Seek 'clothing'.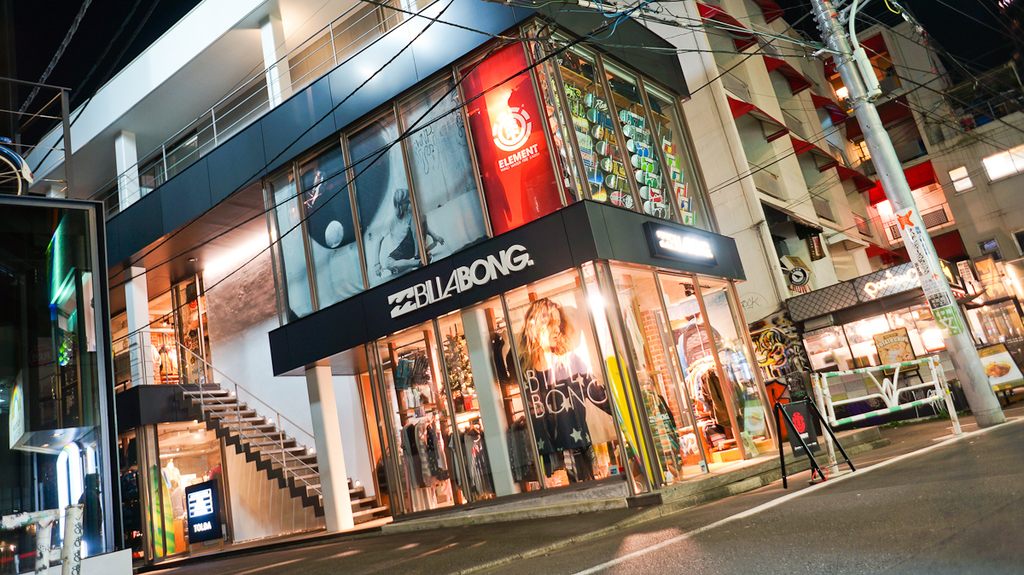
detection(380, 211, 416, 258).
